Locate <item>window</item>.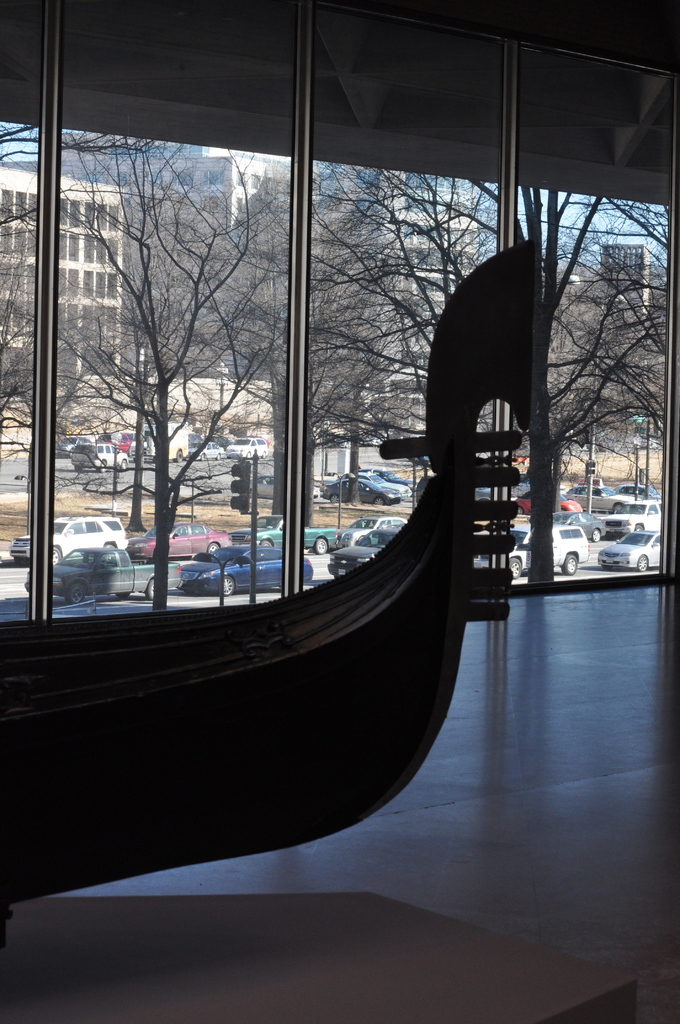
Bounding box: locate(0, 118, 49, 609).
